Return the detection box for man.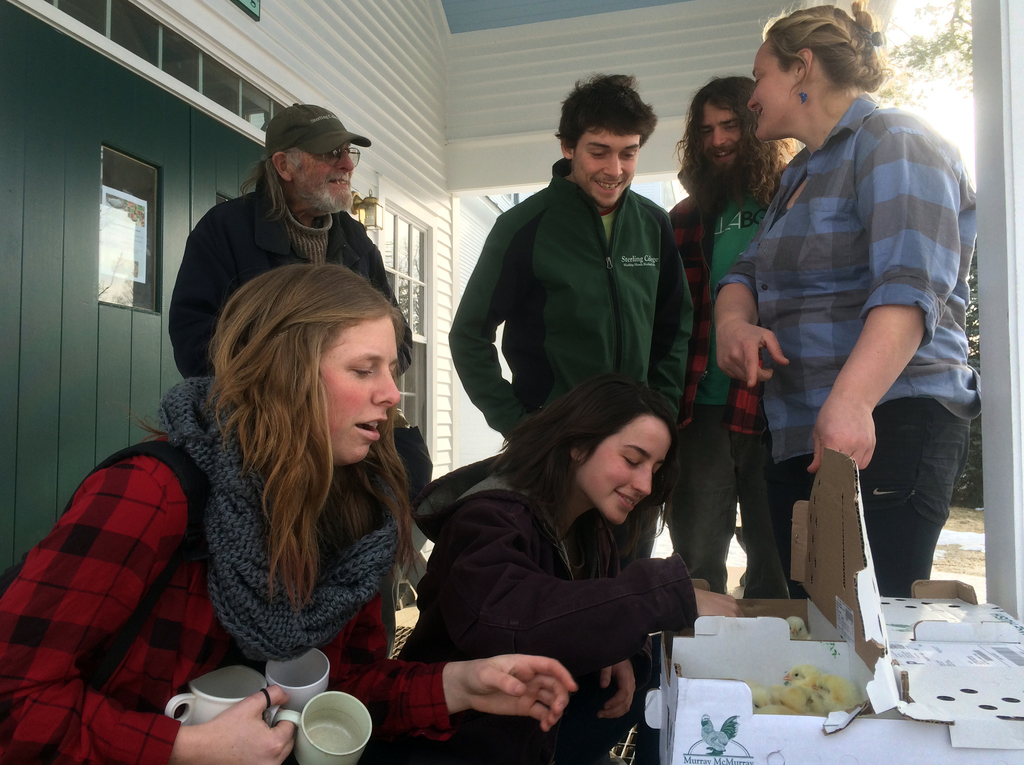
region(447, 101, 714, 462).
